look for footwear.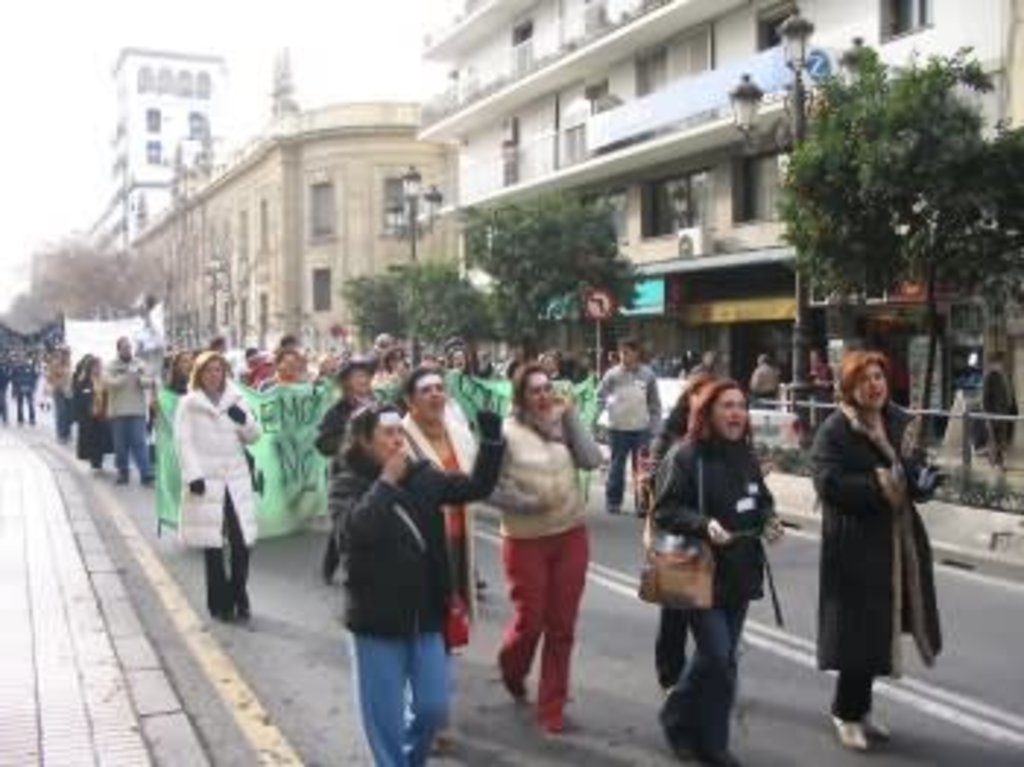
Found: <bbox>831, 720, 866, 747</bbox>.
